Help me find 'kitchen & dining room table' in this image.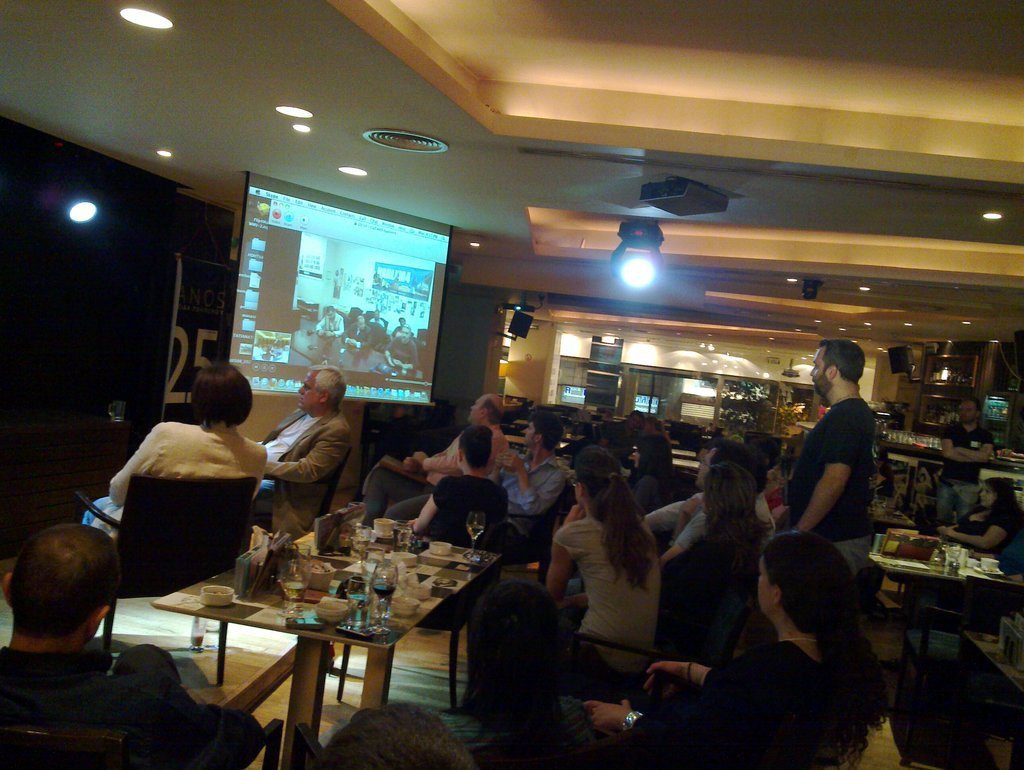
Found it: crop(152, 540, 473, 739).
